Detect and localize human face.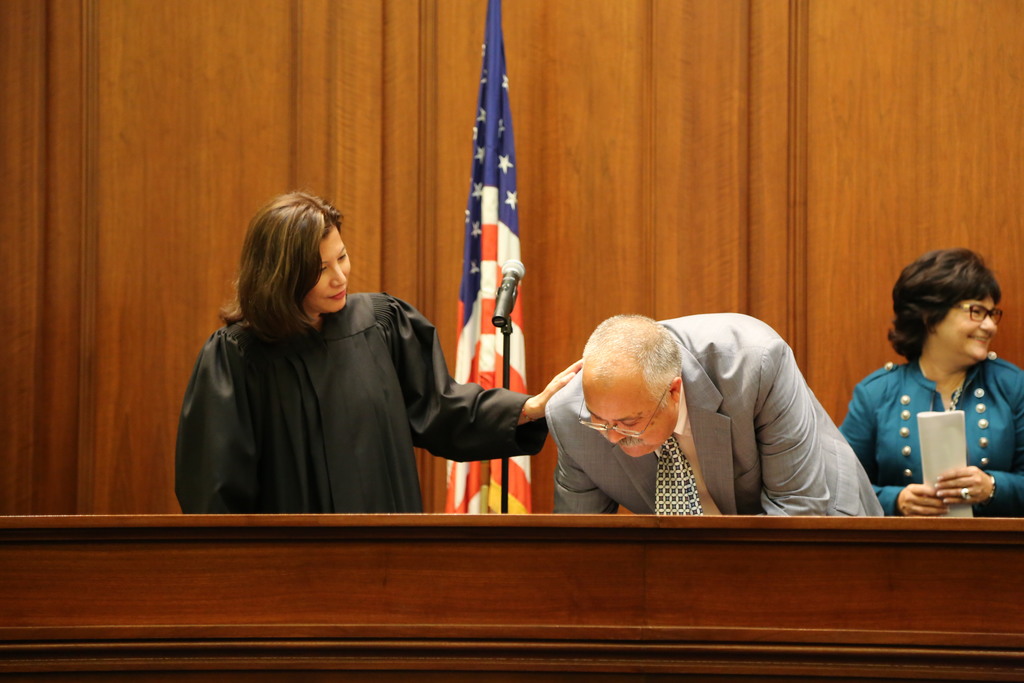
Localized at [936, 288, 995, 365].
